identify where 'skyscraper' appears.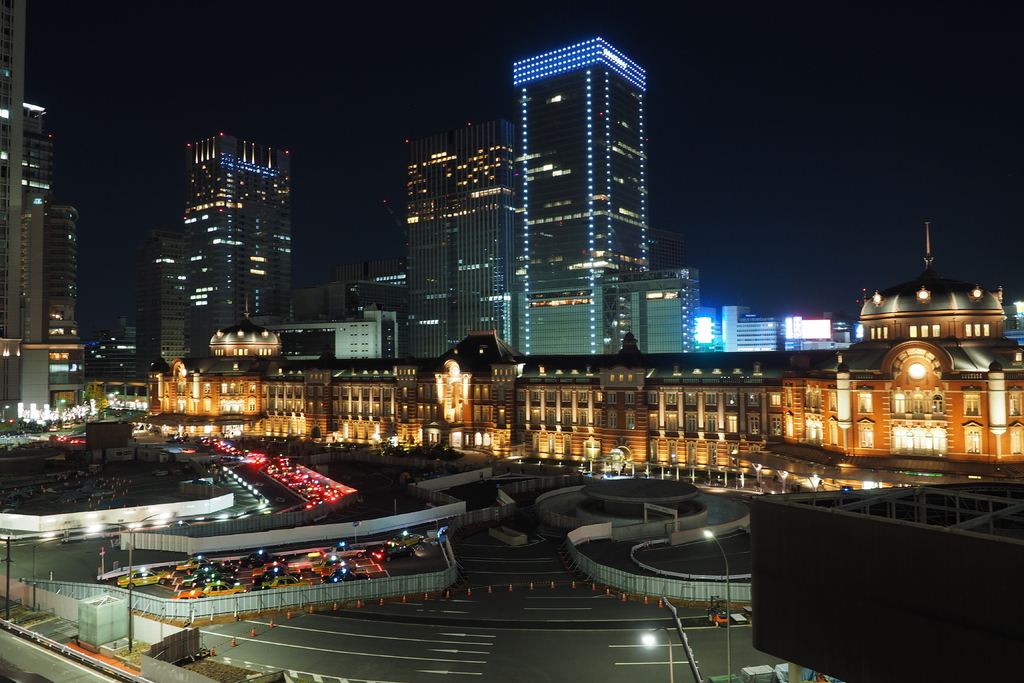
Appears at box(152, 129, 309, 359).
